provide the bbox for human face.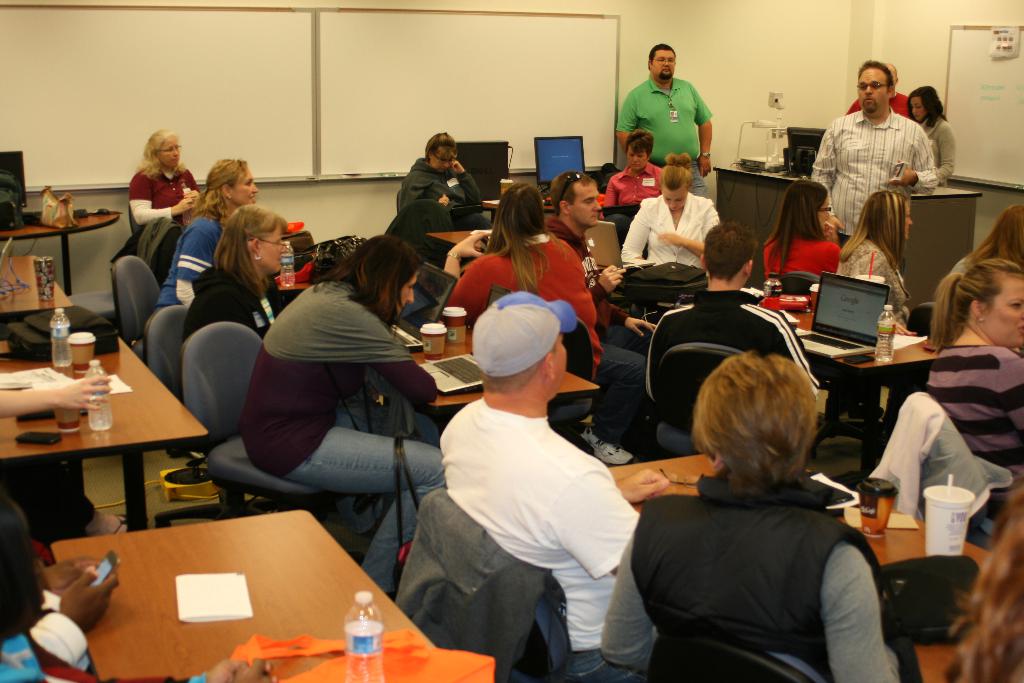
detection(157, 140, 181, 168).
